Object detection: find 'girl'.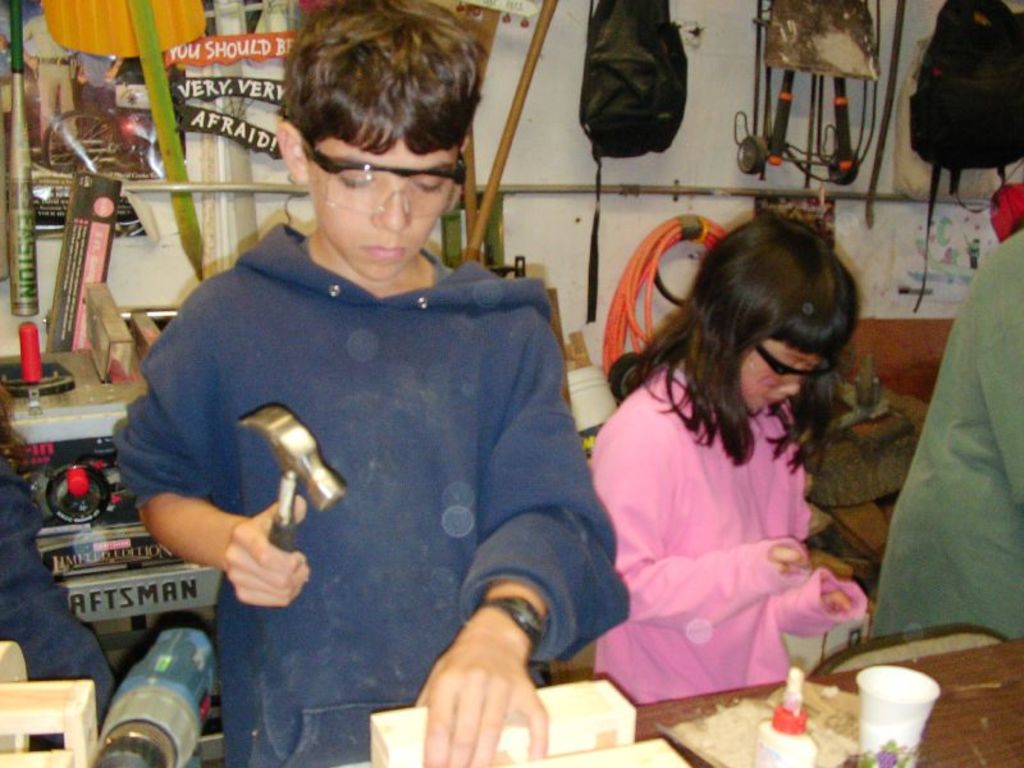
rect(586, 209, 867, 700).
